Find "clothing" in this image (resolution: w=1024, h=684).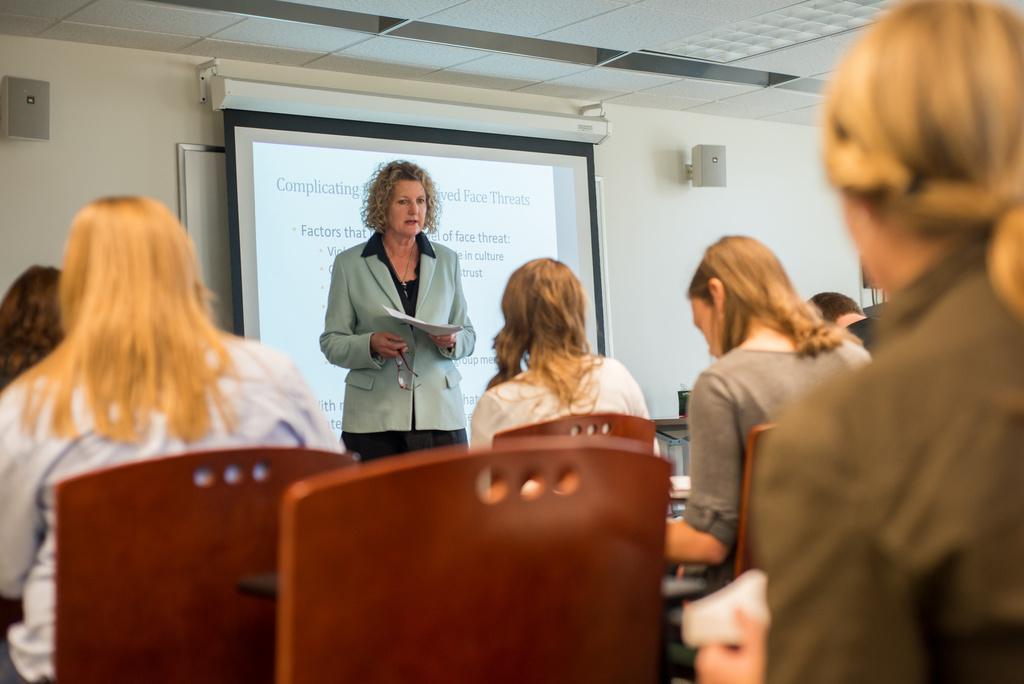
l=748, t=232, r=1023, b=683.
